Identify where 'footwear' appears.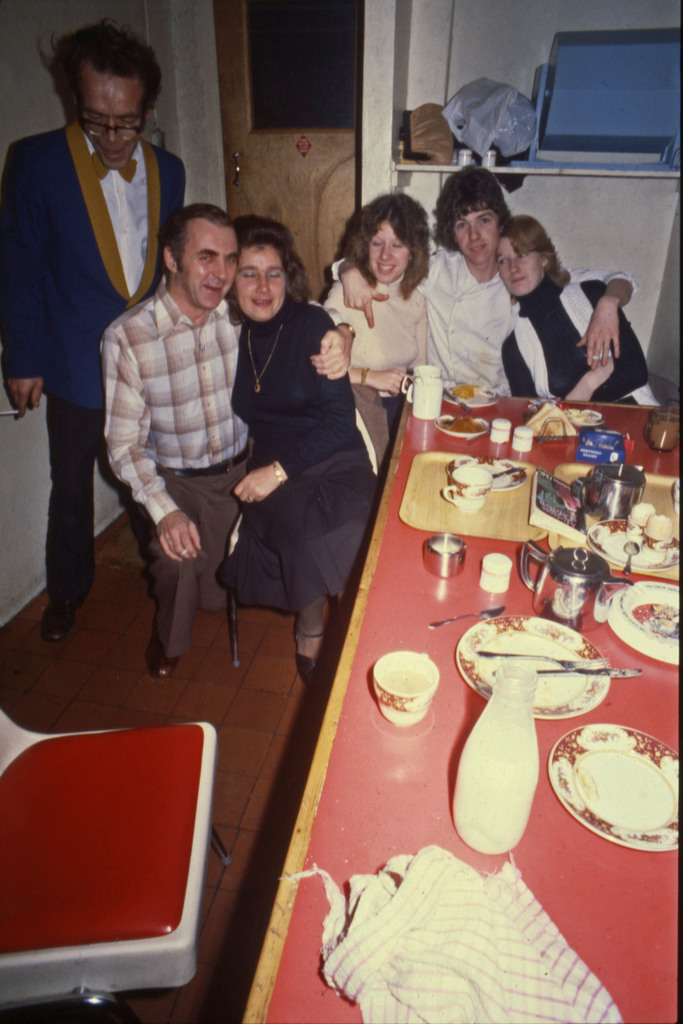
Appears at box=[36, 603, 76, 652].
